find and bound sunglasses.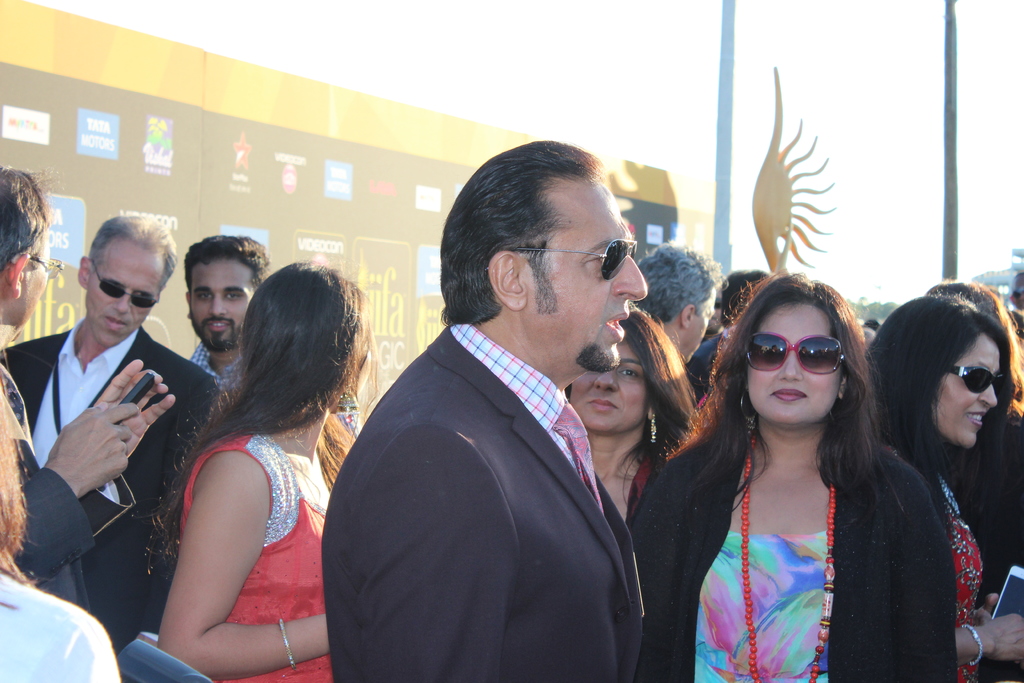
Bound: (516, 237, 637, 283).
